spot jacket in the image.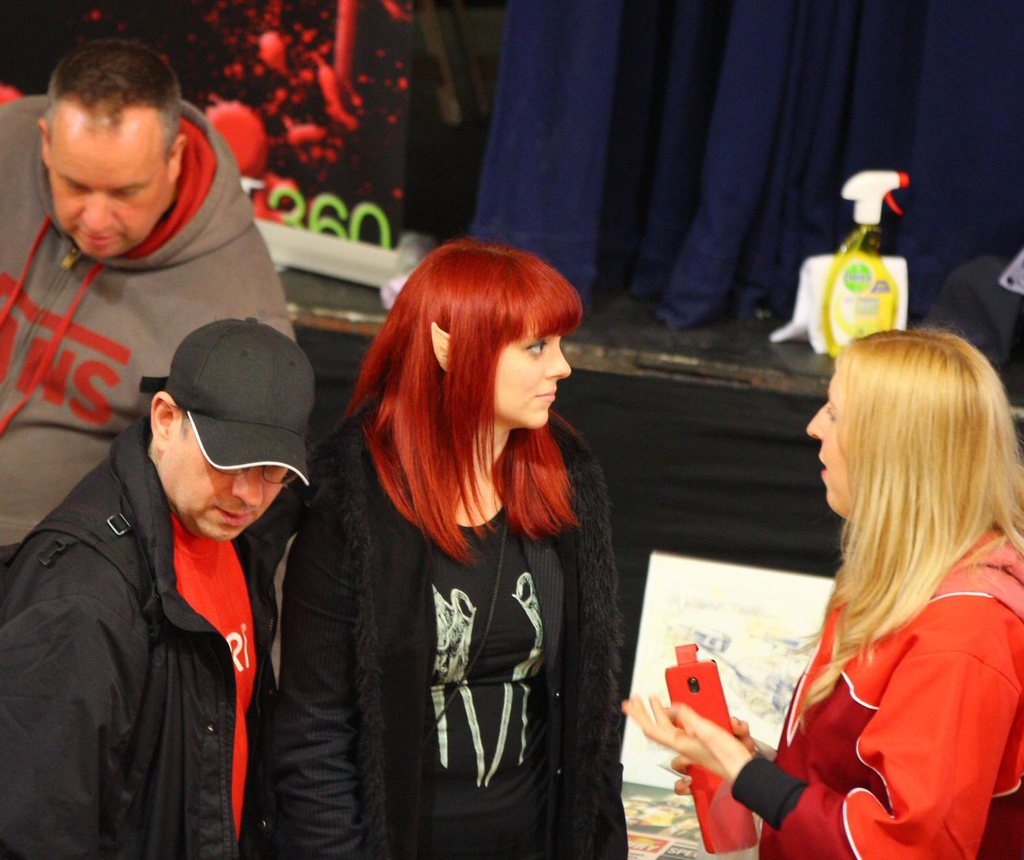
jacket found at detection(0, 419, 275, 859).
